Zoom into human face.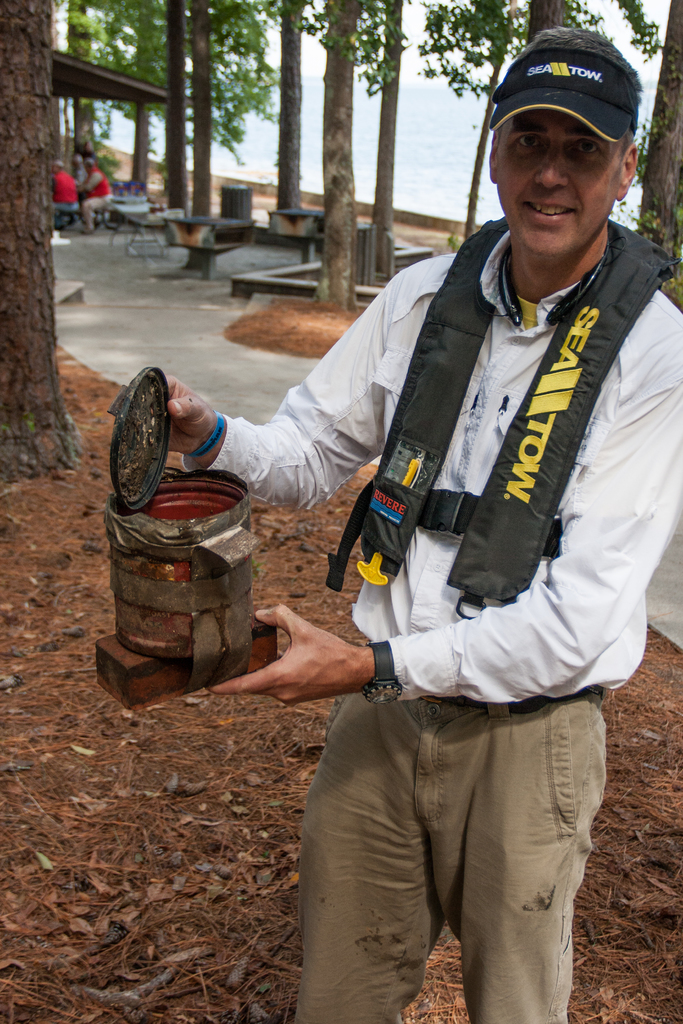
Zoom target: [left=499, top=115, right=625, bottom=253].
